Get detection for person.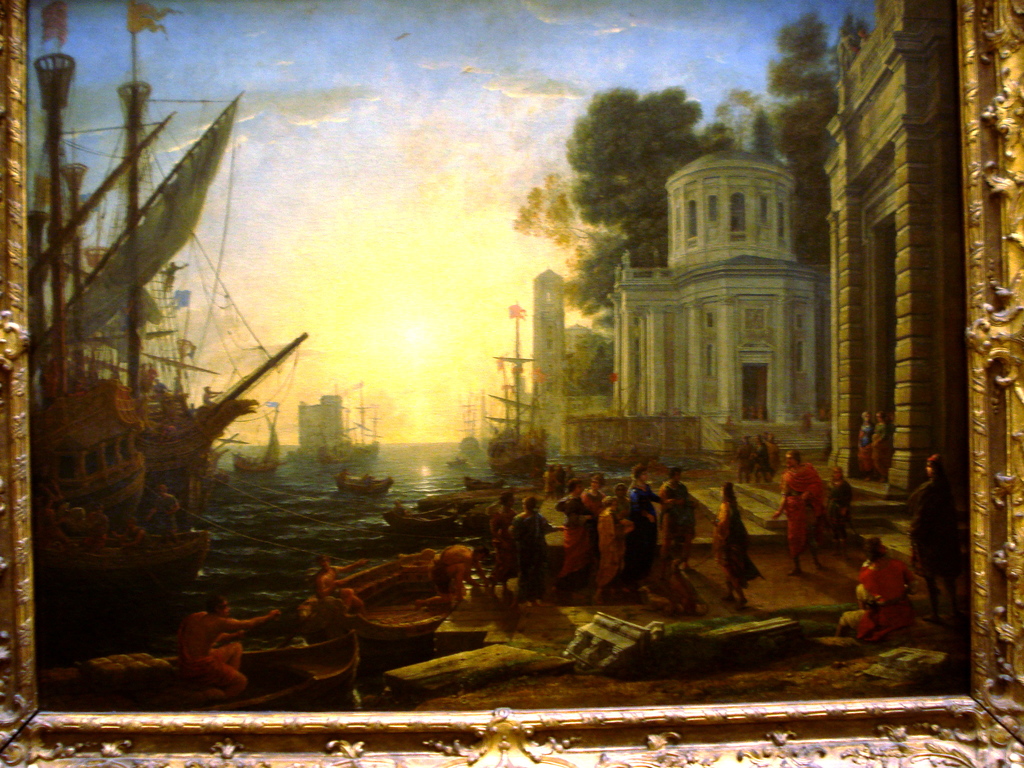
Detection: (x1=711, y1=479, x2=763, y2=602).
